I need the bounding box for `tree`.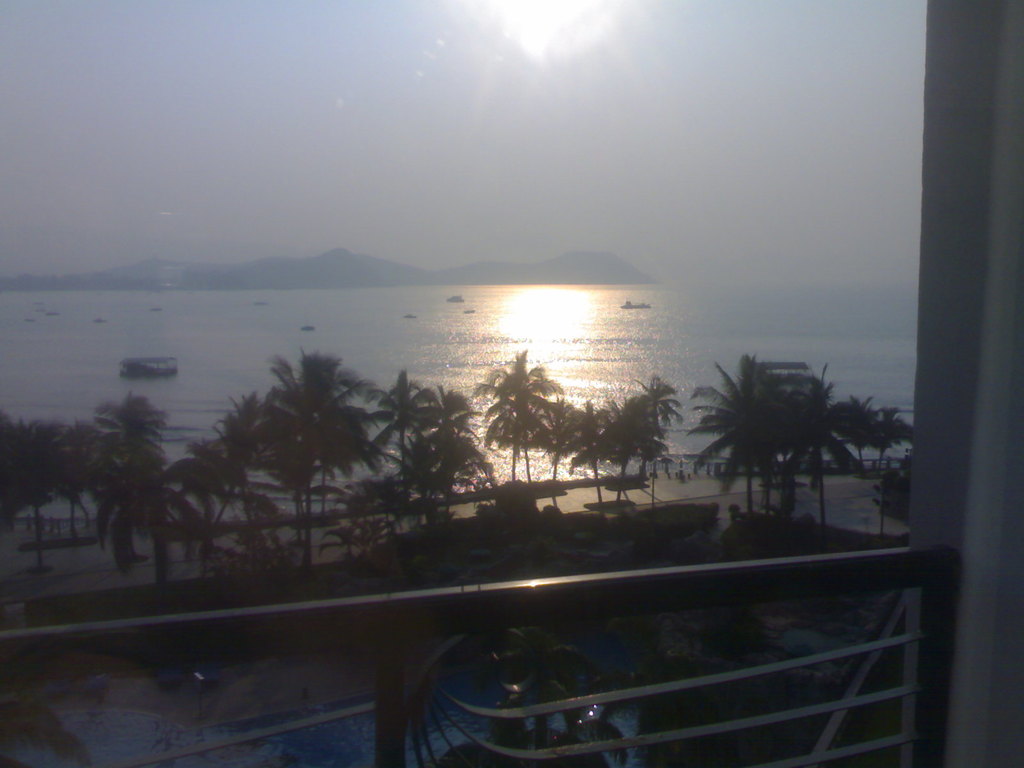
Here it is: pyautogui.locateOnScreen(188, 388, 283, 552).
